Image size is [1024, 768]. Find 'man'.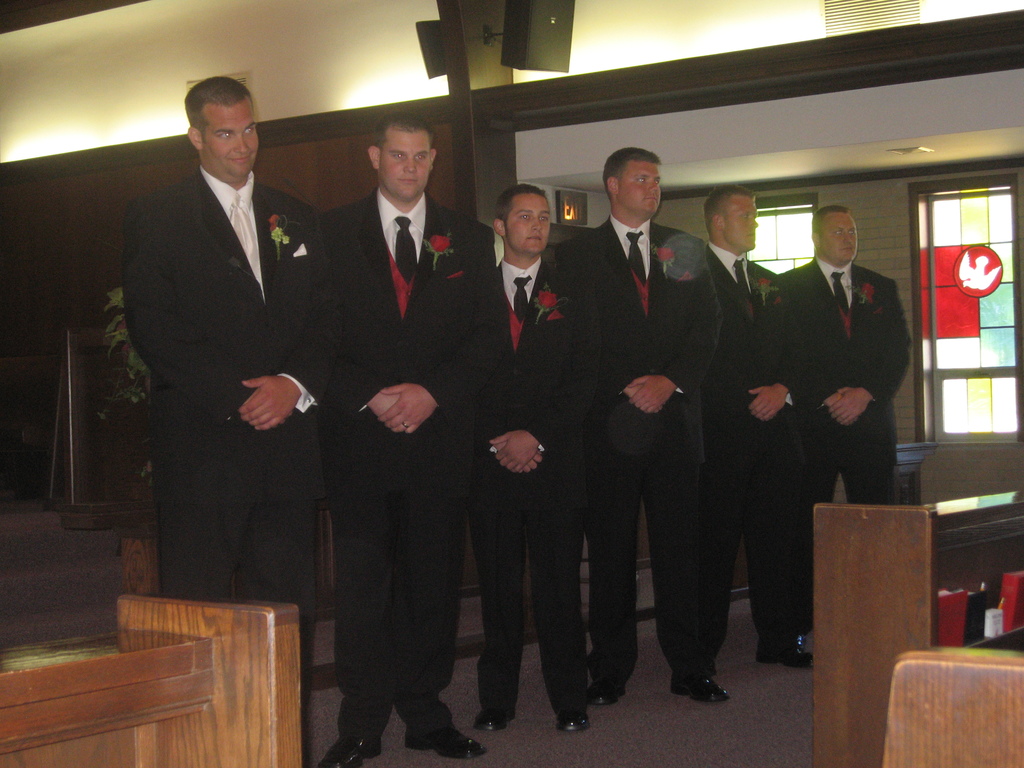
(698, 184, 812, 673).
